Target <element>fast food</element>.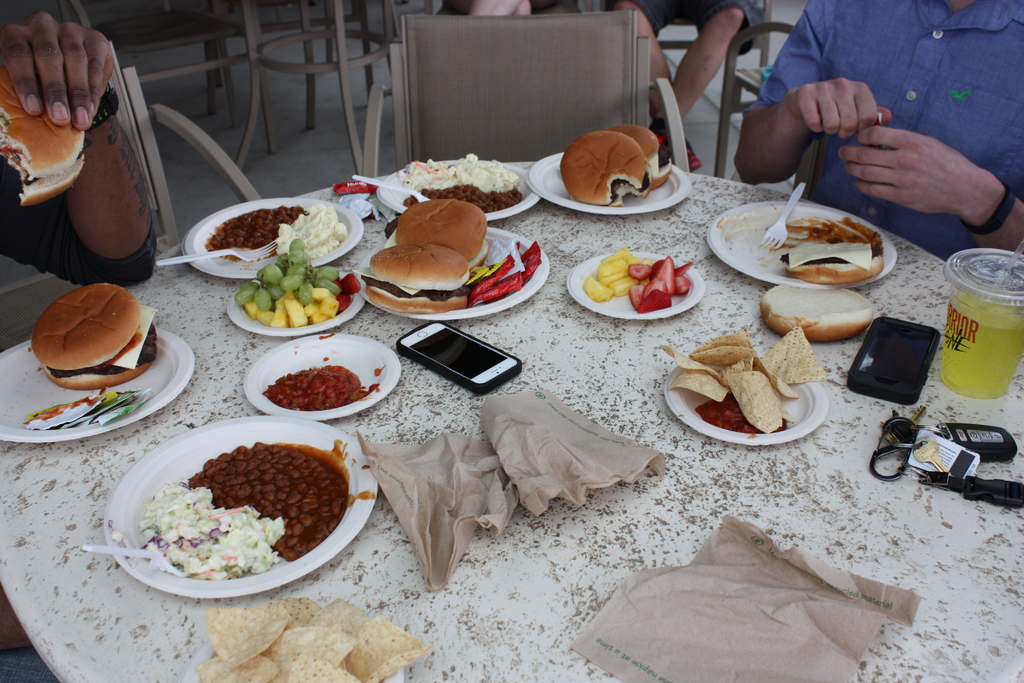
Target region: rect(203, 206, 313, 254).
